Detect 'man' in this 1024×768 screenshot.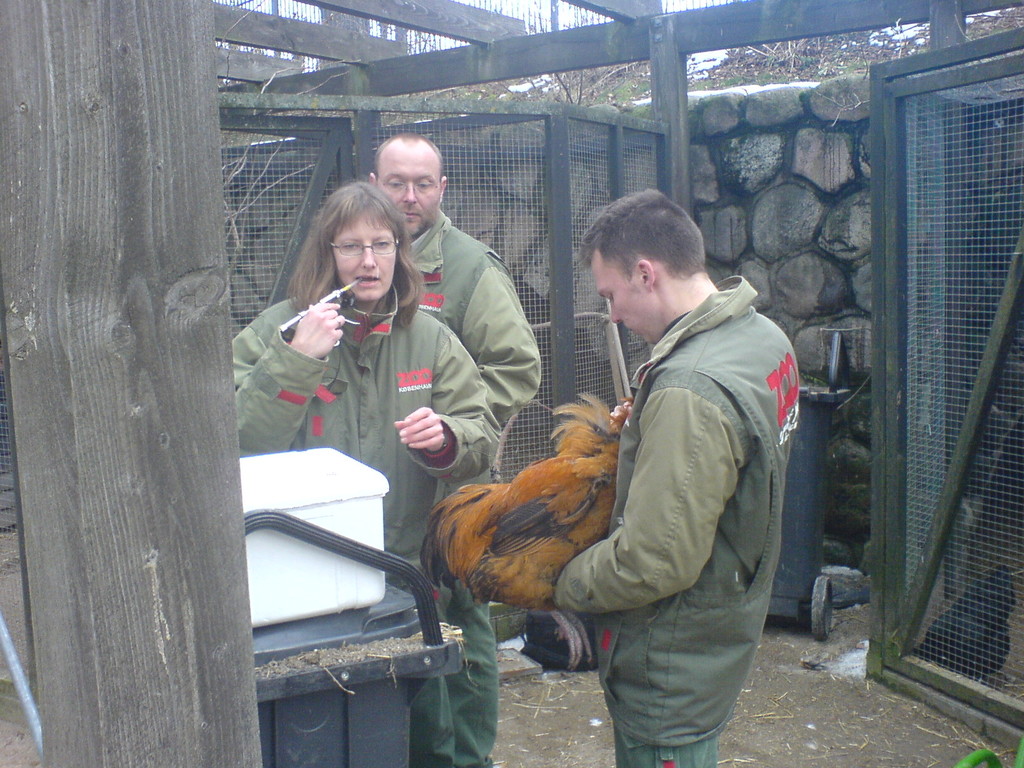
Detection: Rect(307, 130, 543, 767).
